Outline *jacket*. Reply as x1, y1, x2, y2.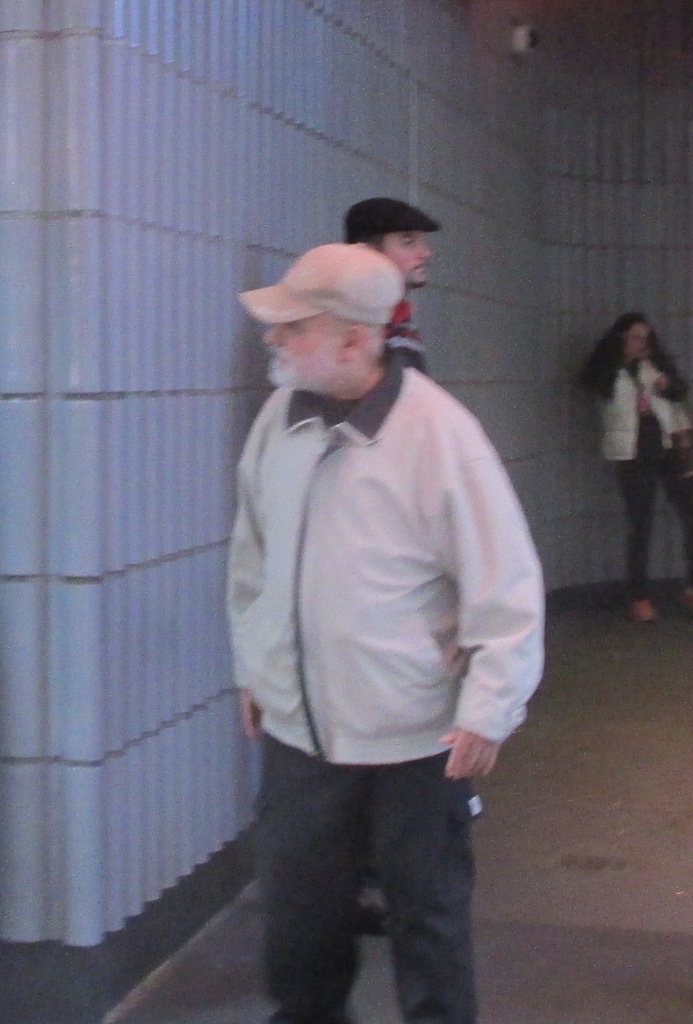
205, 269, 561, 793.
